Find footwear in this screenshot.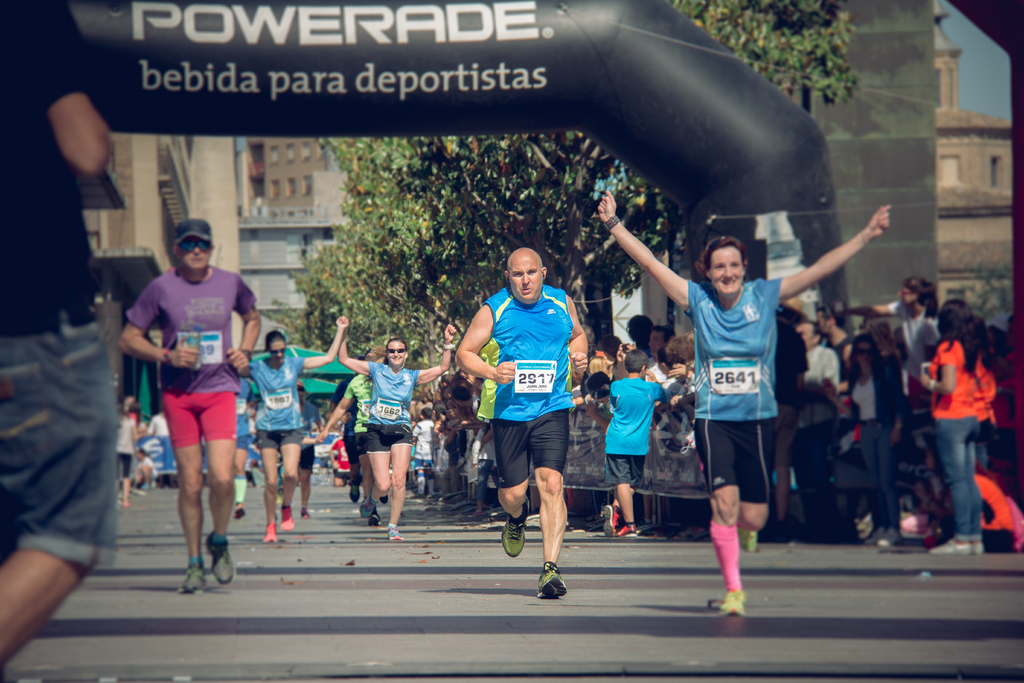
The bounding box for footwear is <bbox>381, 495, 388, 504</bbox>.
